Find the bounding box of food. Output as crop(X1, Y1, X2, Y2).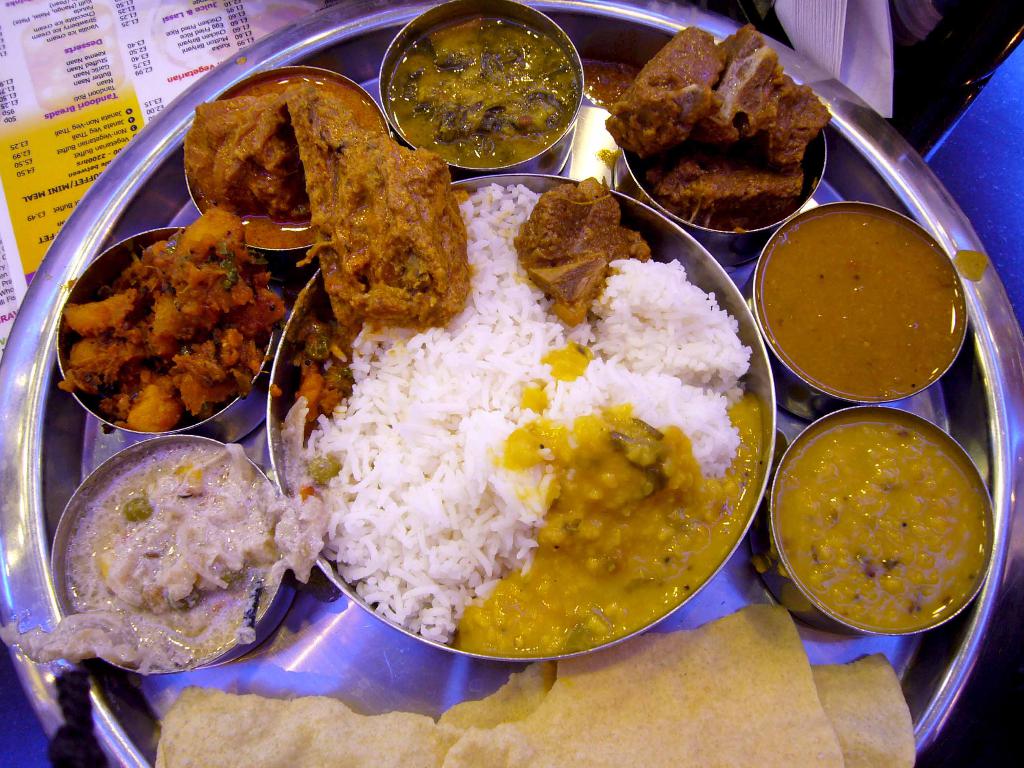
crop(36, 436, 290, 673).
